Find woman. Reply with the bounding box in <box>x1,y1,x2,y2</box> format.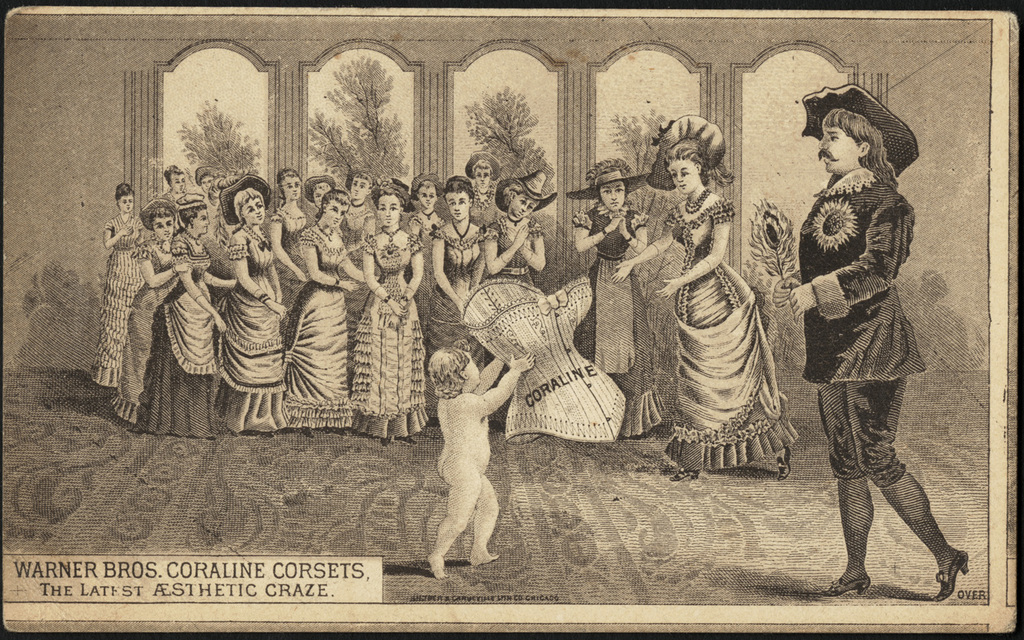
<box>89,177,146,384</box>.
